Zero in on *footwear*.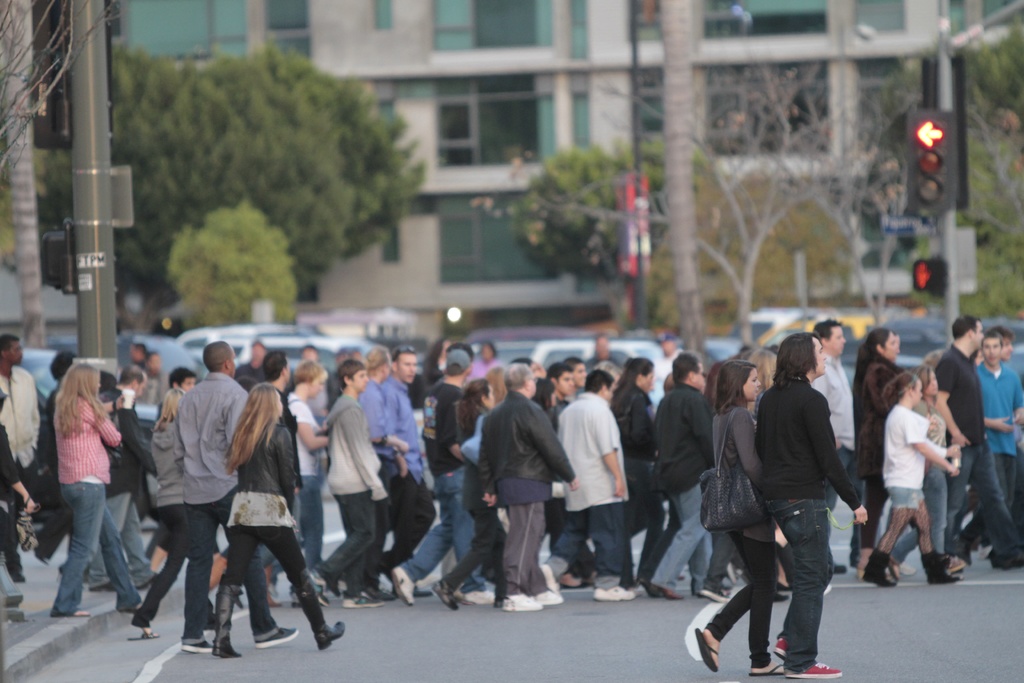
Zeroed in: {"left": 51, "top": 607, "right": 88, "bottom": 614}.
